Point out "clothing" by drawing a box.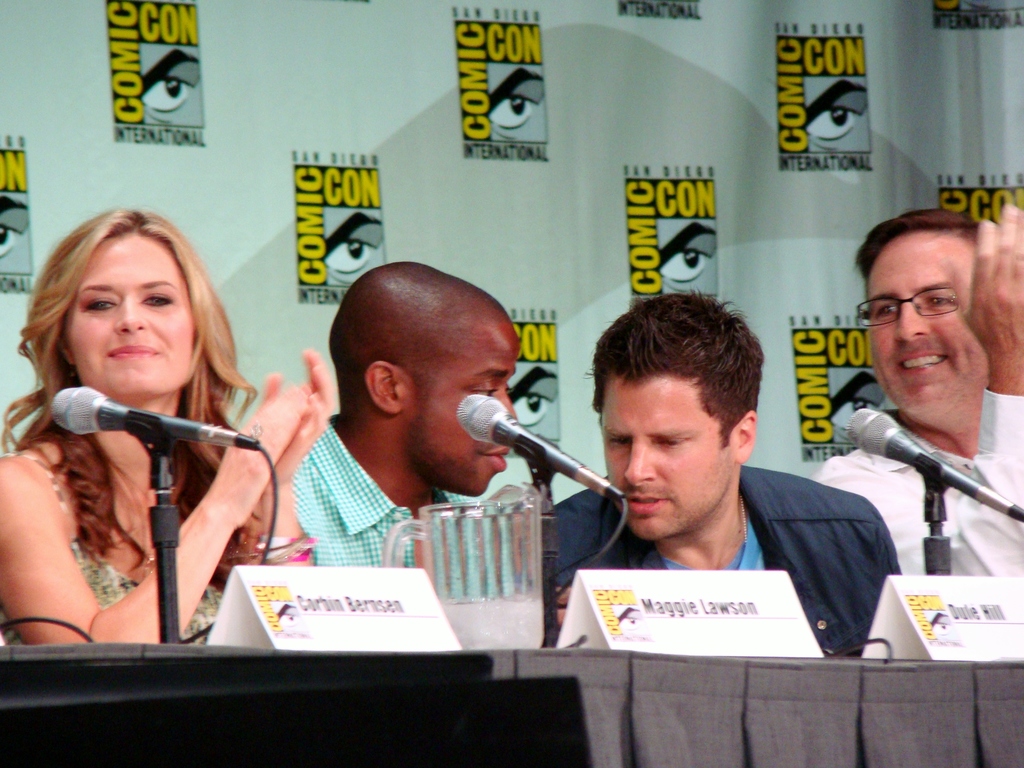
815,391,1023,576.
